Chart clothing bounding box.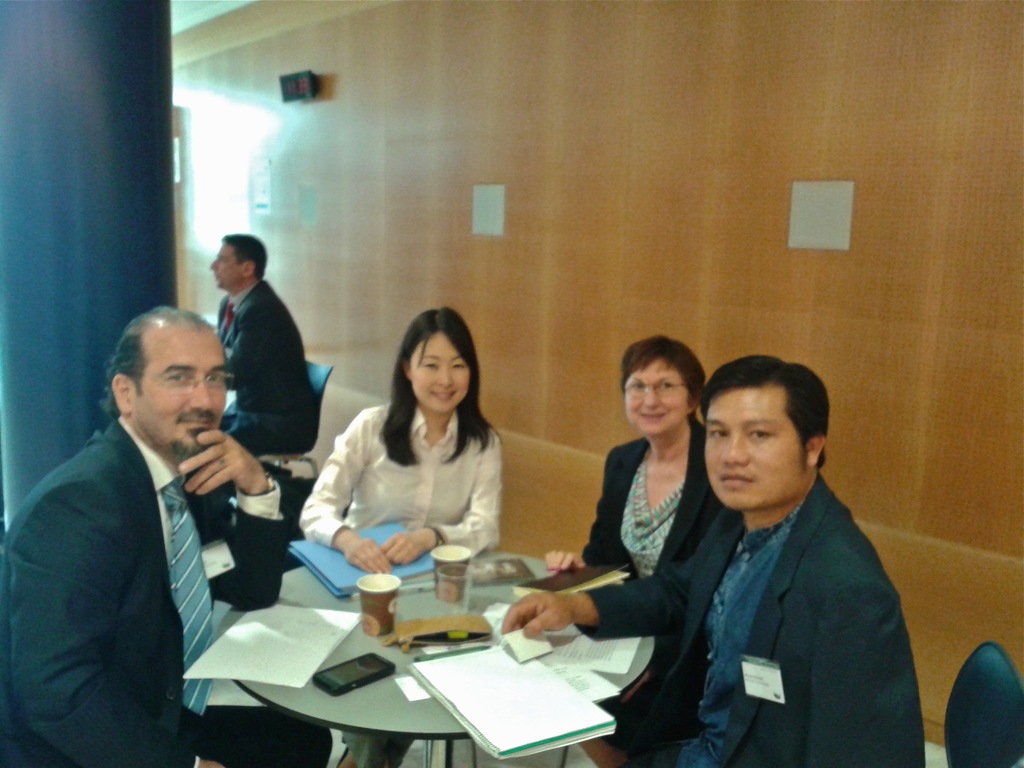
Charted: 576:408:741:584.
